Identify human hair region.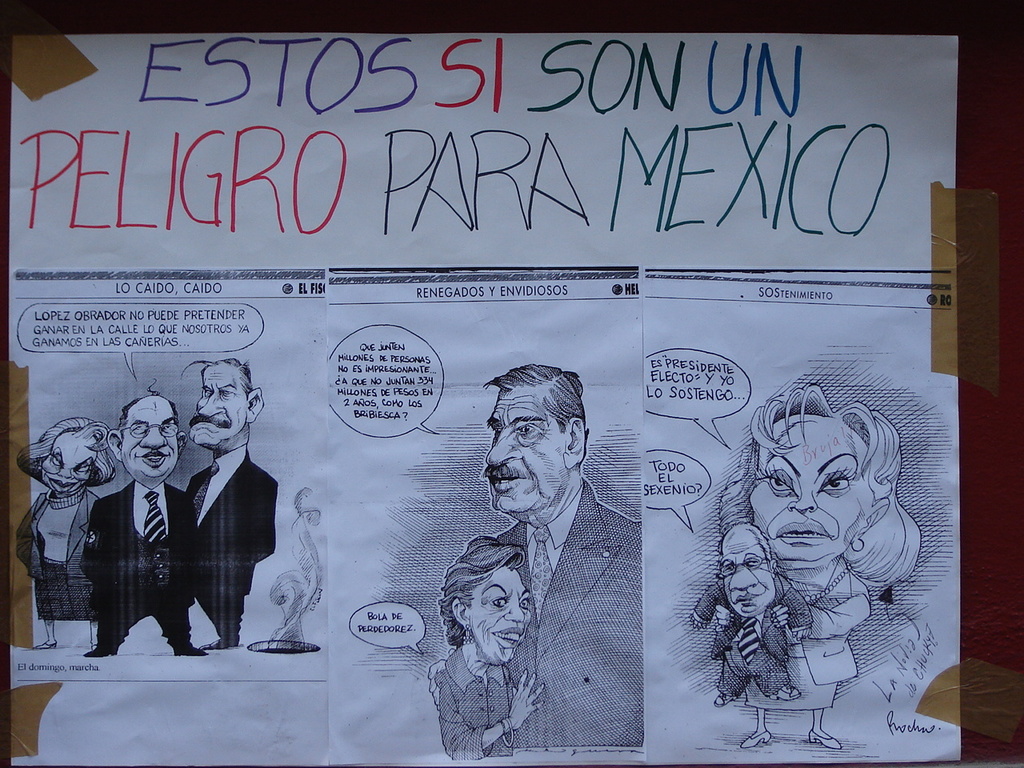
Region: <region>478, 361, 586, 434</region>.
